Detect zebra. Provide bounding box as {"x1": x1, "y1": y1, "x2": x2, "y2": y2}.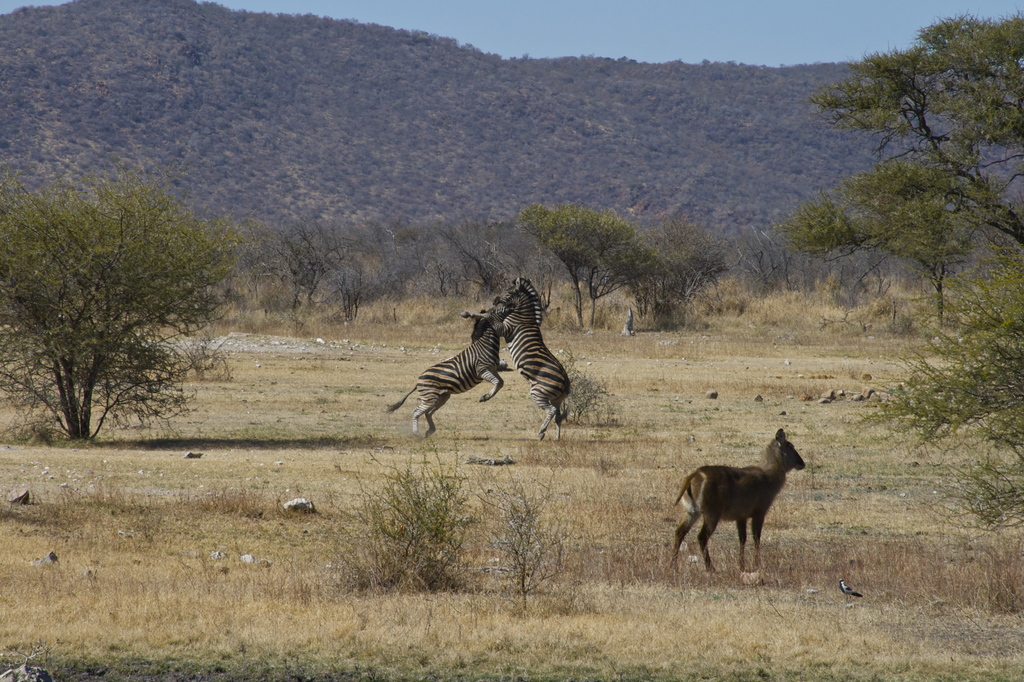
{"x1": 459, "y1": 273, "x2": 575, "y2": 446}.
